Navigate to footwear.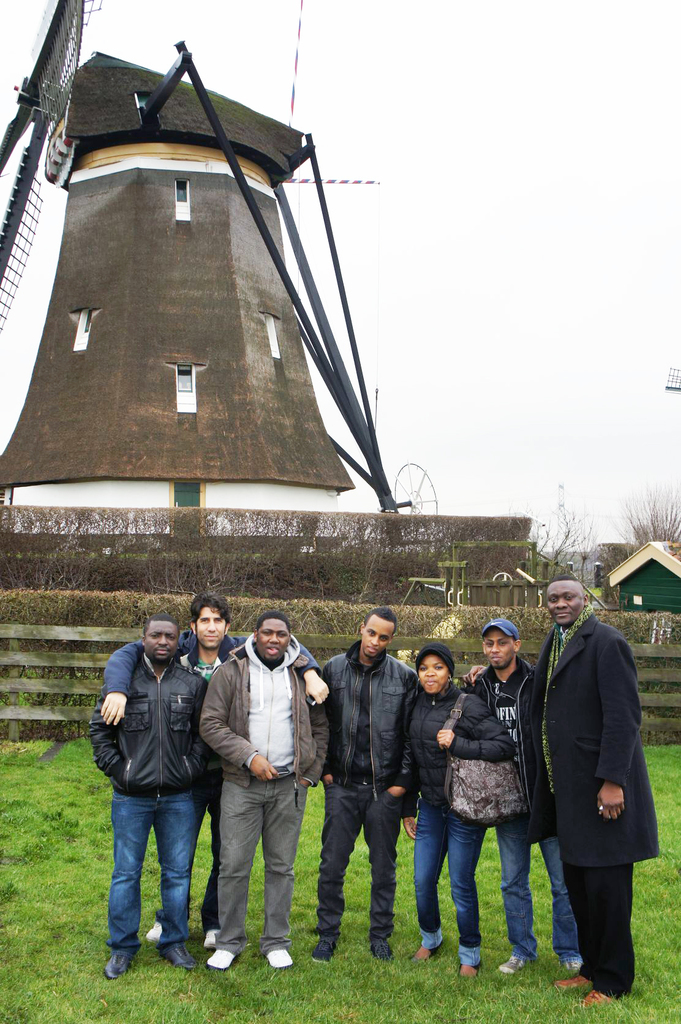
Navigation target: region(207, 943, 240, 972).
